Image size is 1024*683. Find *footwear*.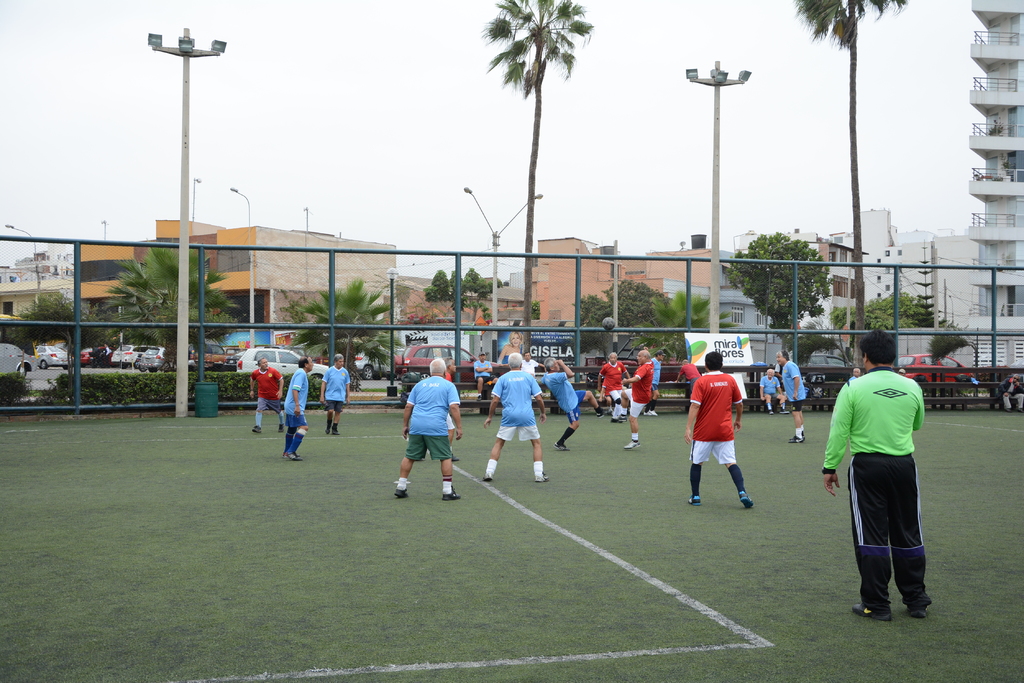
(x1=625, y1=439, x2=638, y2=449).
